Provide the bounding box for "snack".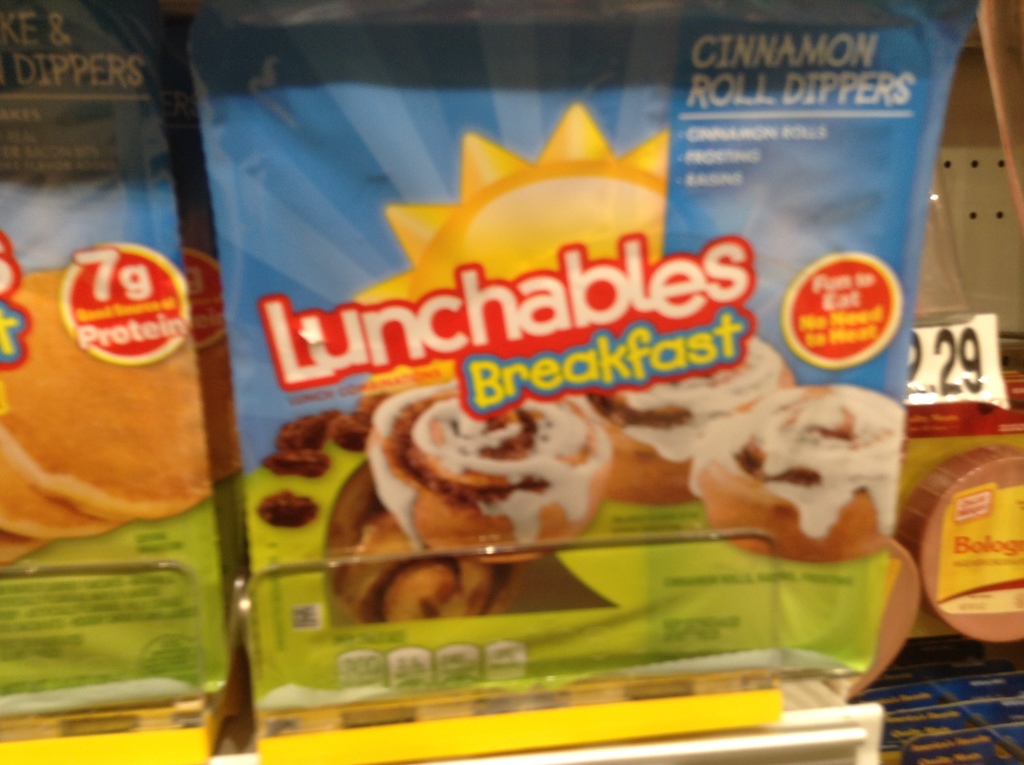
[580, 338, 797, 496].
